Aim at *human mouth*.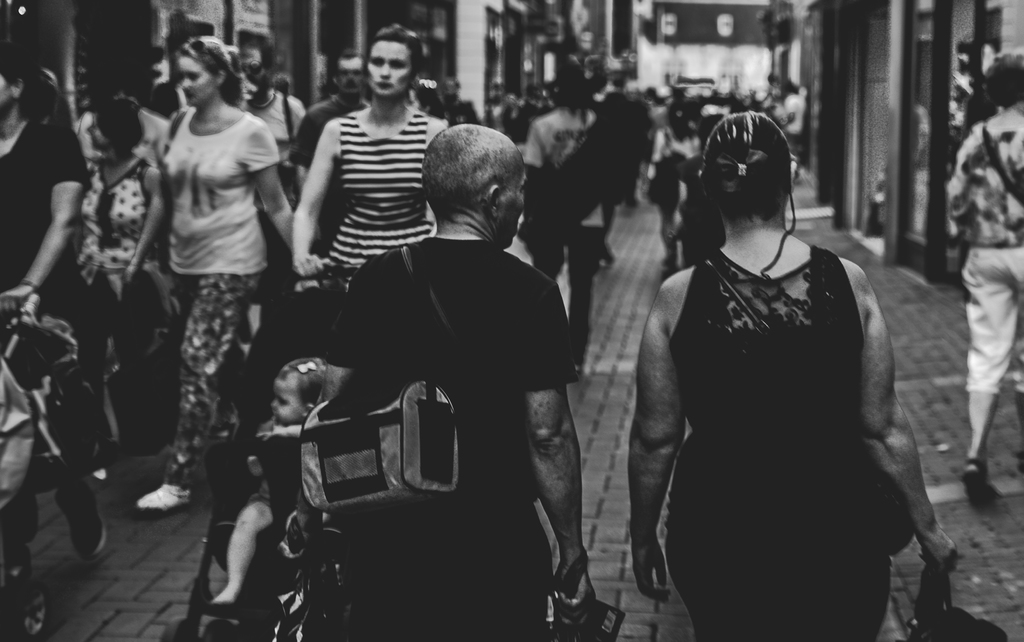
Aimed at <box>189,94,190,96</box>.
